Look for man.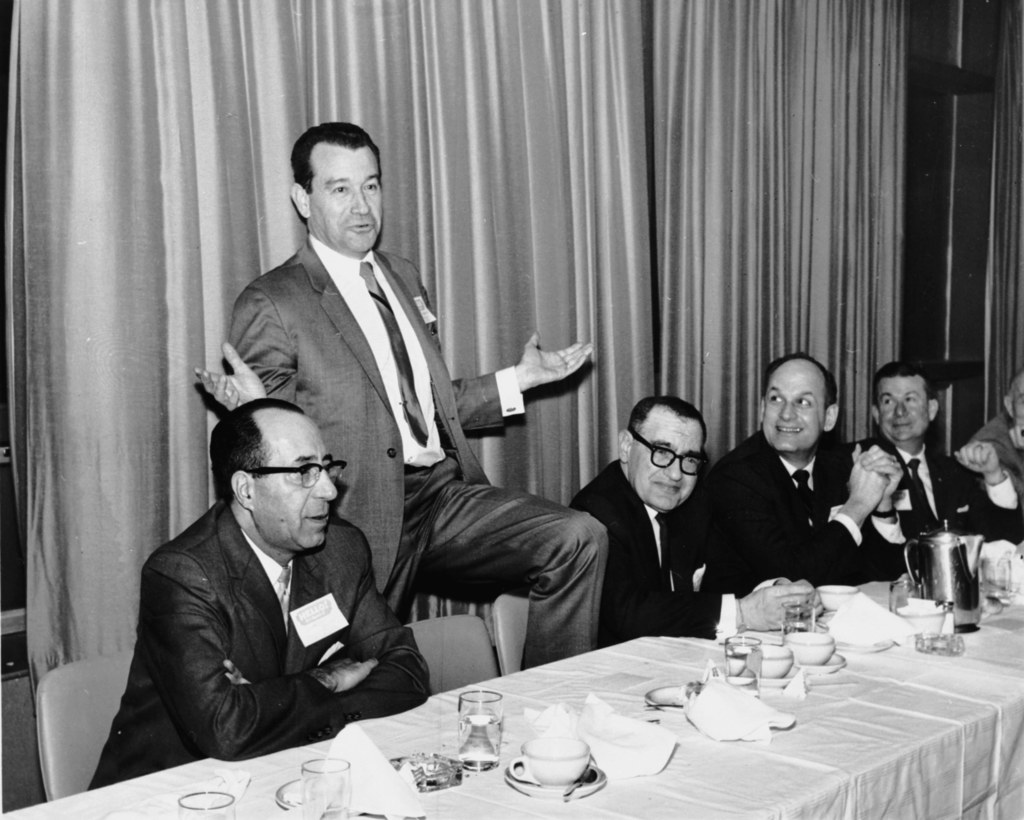
Found: bbox(844, 365, 1023, 591).
